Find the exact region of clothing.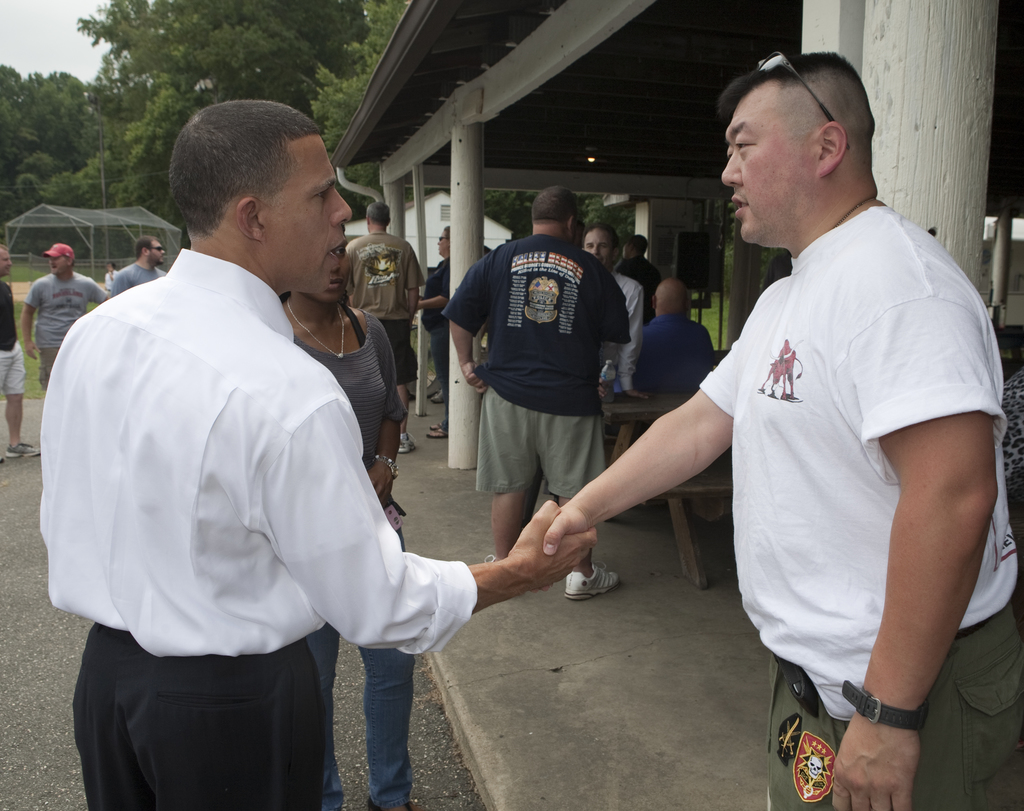
Exact region: (x1=698, y1=209, x2=1023, y2=810).
